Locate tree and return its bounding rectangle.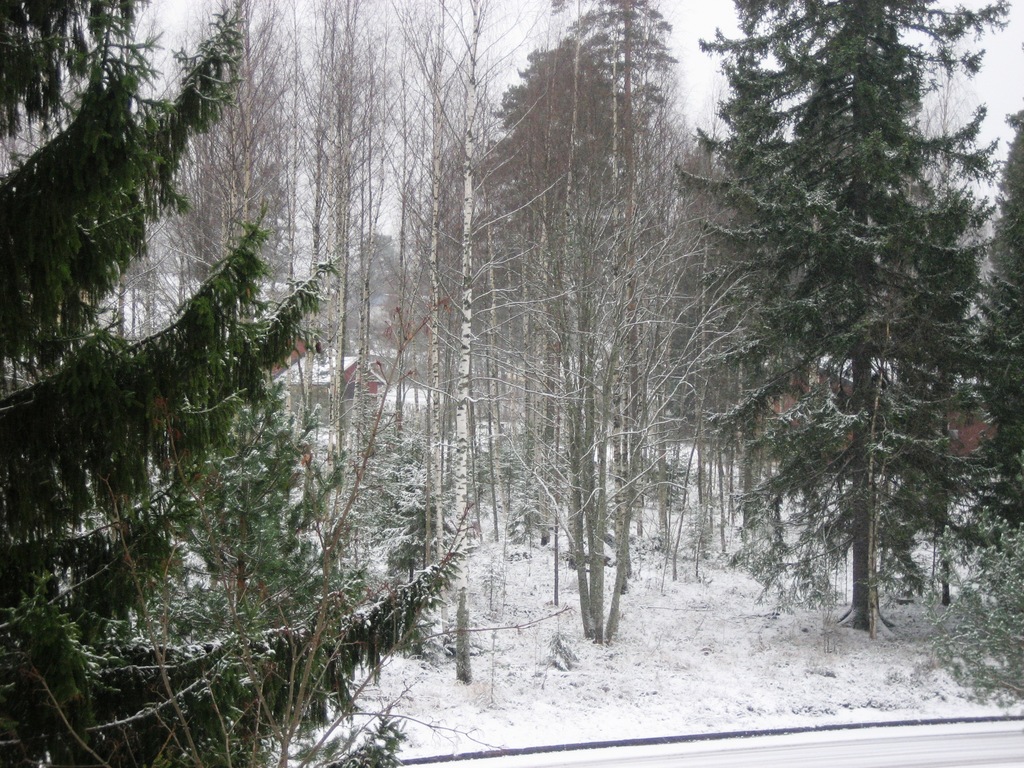
bbox=(0, 0, 484, 767).
